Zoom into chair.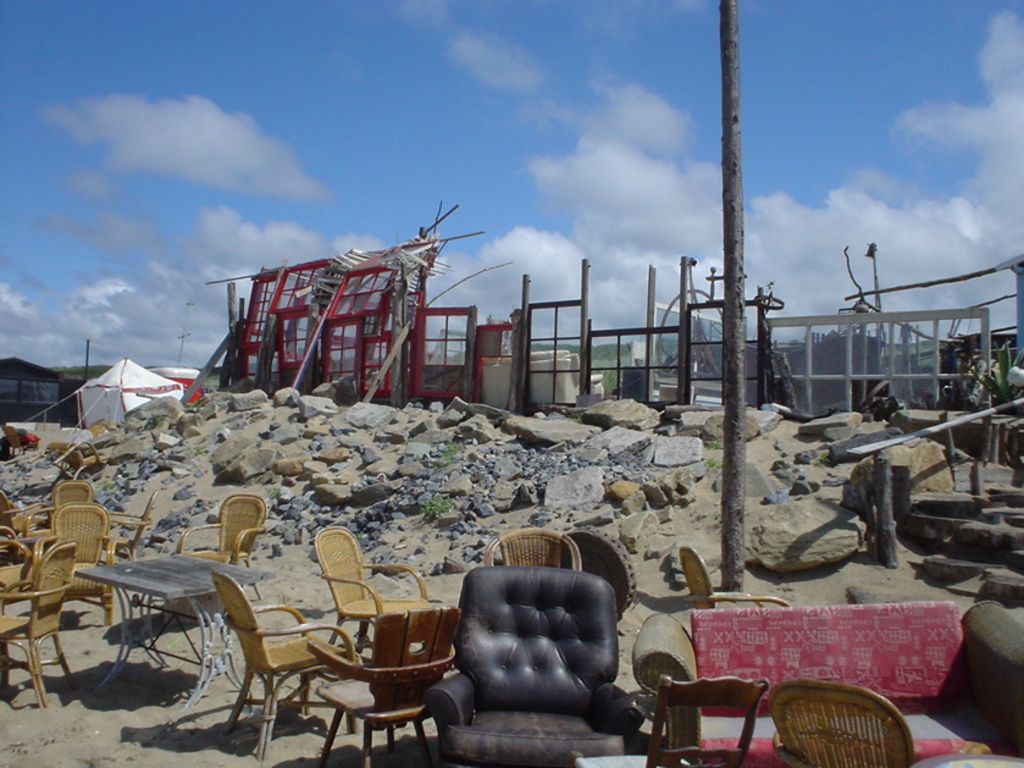
Zoom target: BBox(0, 421, 39, 459).
